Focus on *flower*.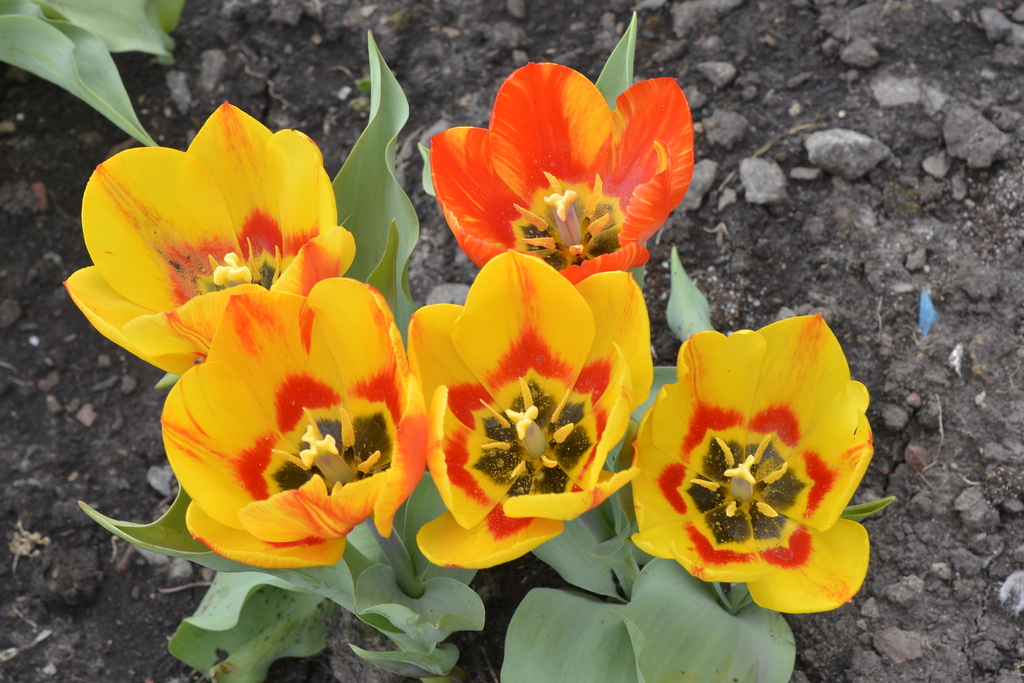
Focused at [left=65, top=100, right=355, bottom=373].
